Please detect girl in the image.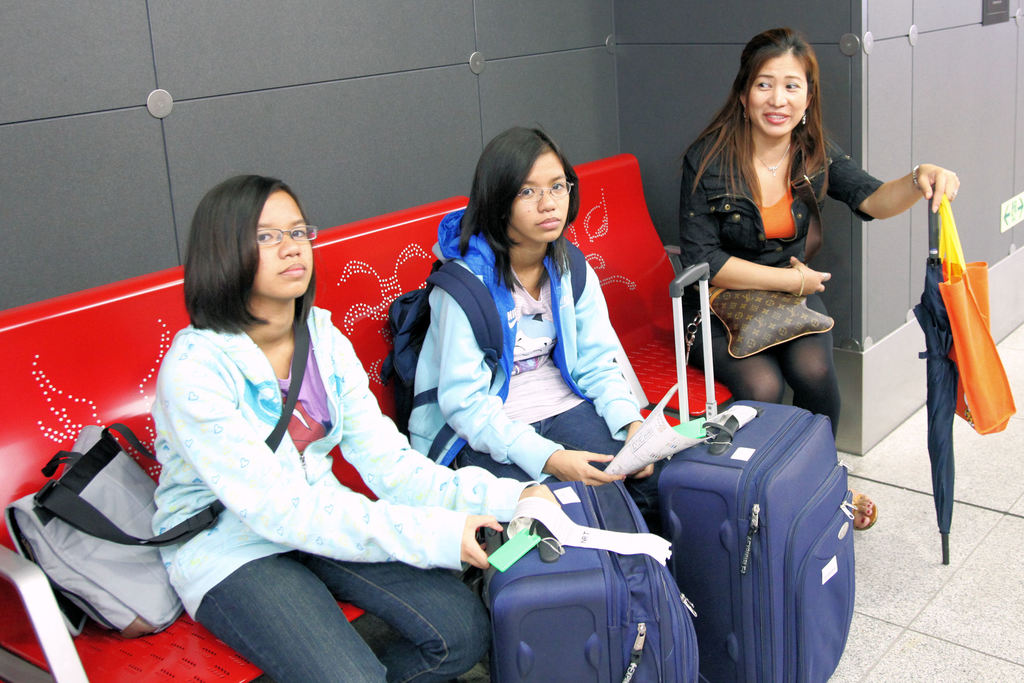
148, 172, 563, 682.
